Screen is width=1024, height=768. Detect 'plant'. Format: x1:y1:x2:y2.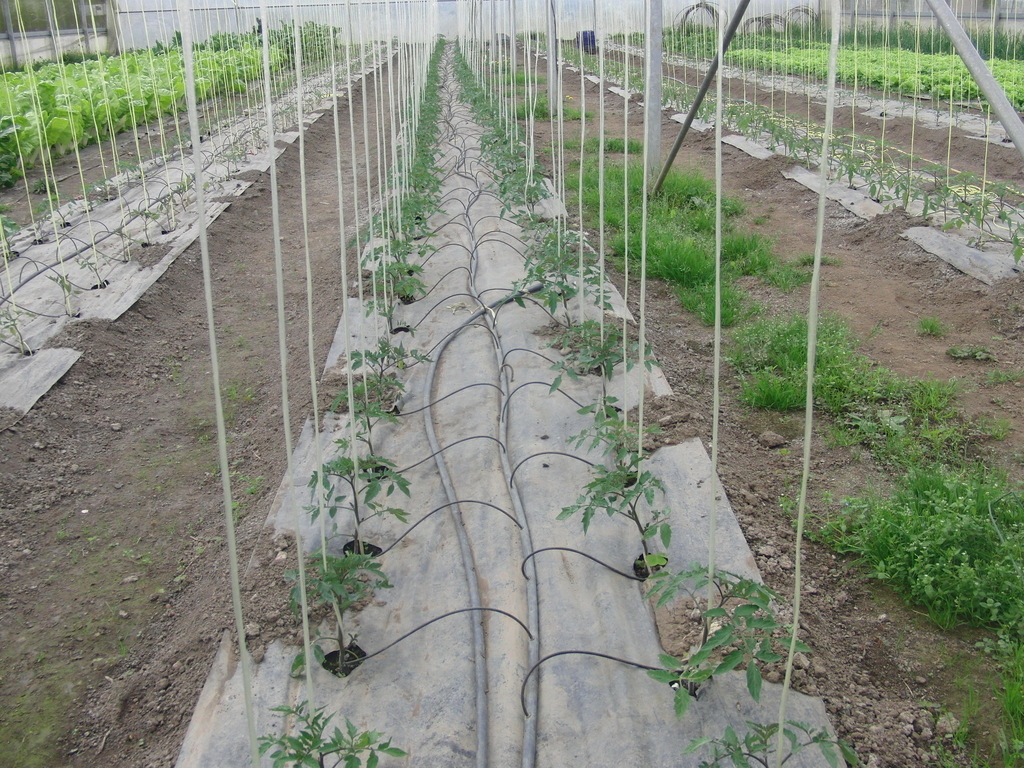
283:553:390:678.
